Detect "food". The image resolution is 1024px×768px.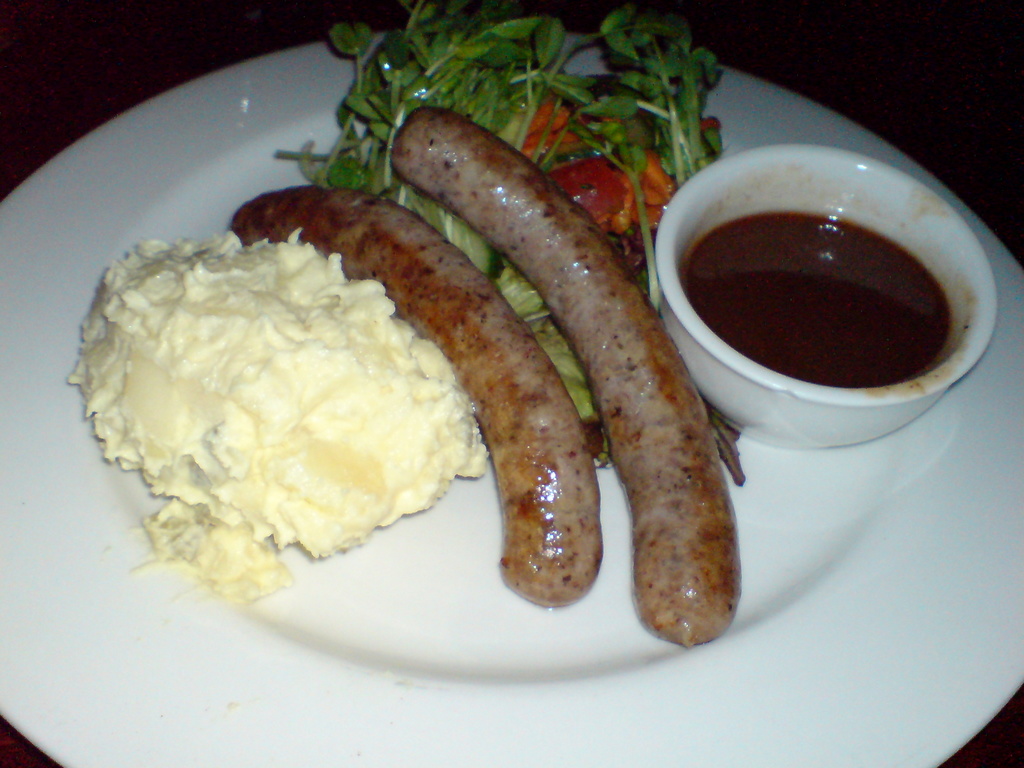
76 195 499 577.
